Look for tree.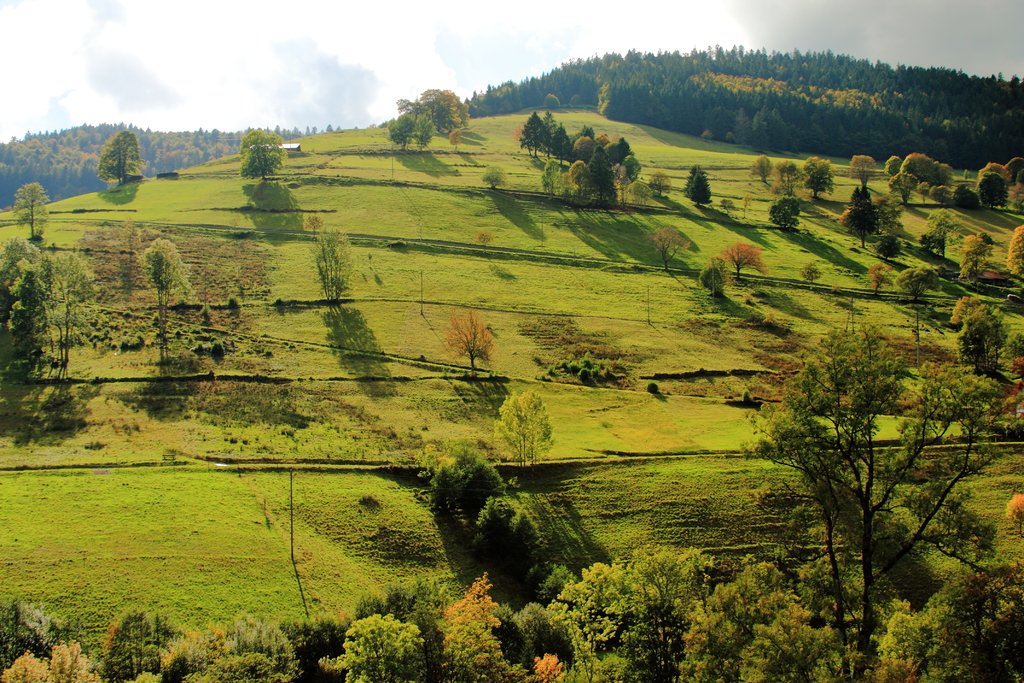
Found: region(799, 152, 835, 202).
